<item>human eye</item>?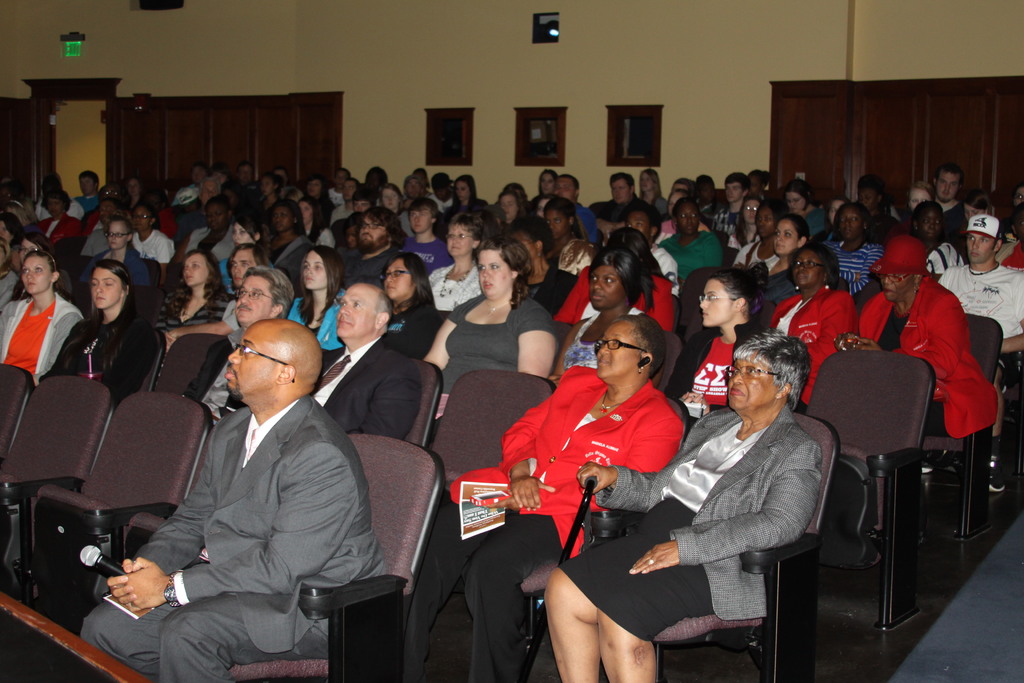
locate(755, 217, 762, 222)
